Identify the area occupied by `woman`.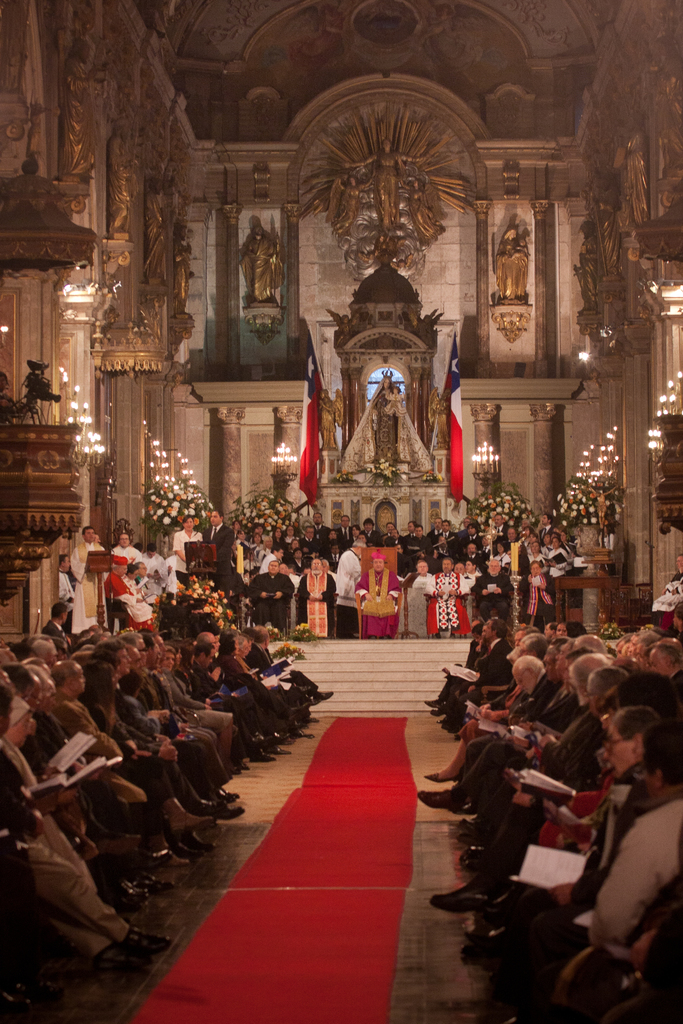
Area: rect(372, 376, 402, 470).
